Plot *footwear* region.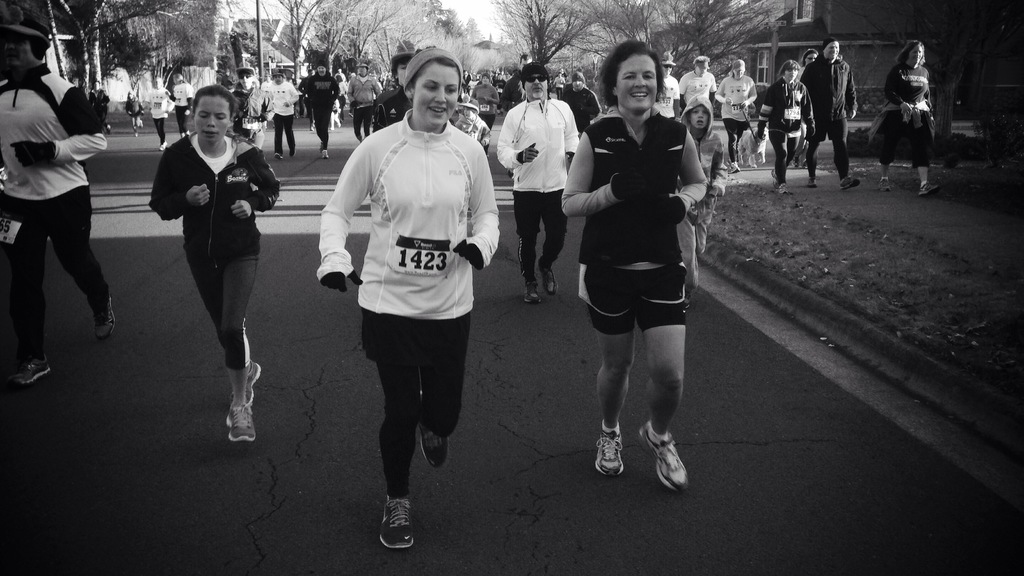
Plotted at 378,495,413,550.
